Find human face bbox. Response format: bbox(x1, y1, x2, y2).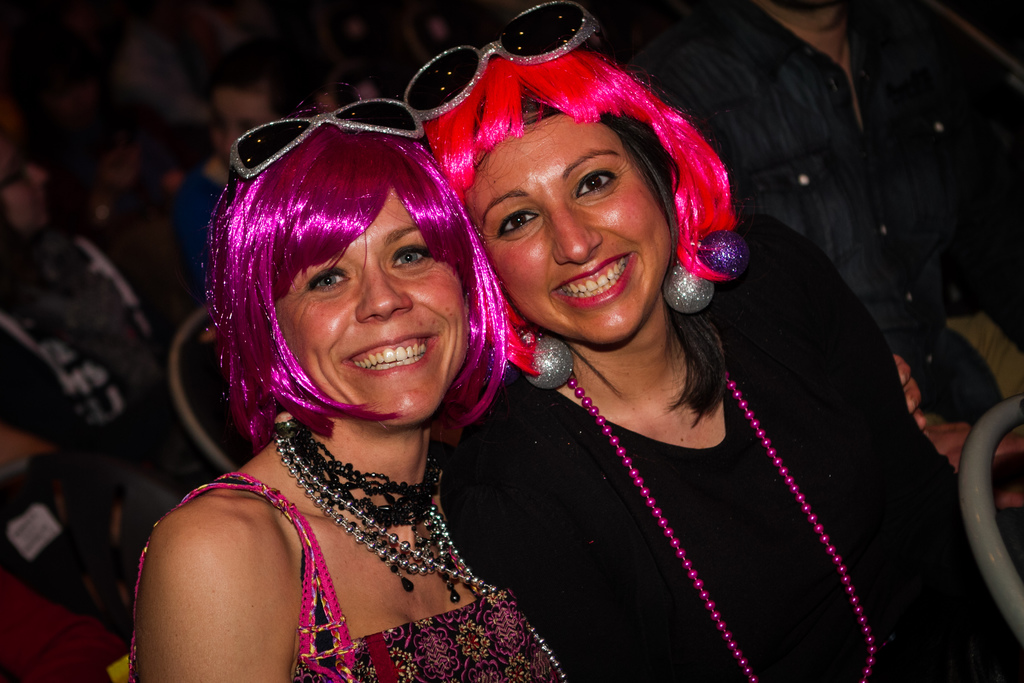
bbox(271, 188, 475, 422).
